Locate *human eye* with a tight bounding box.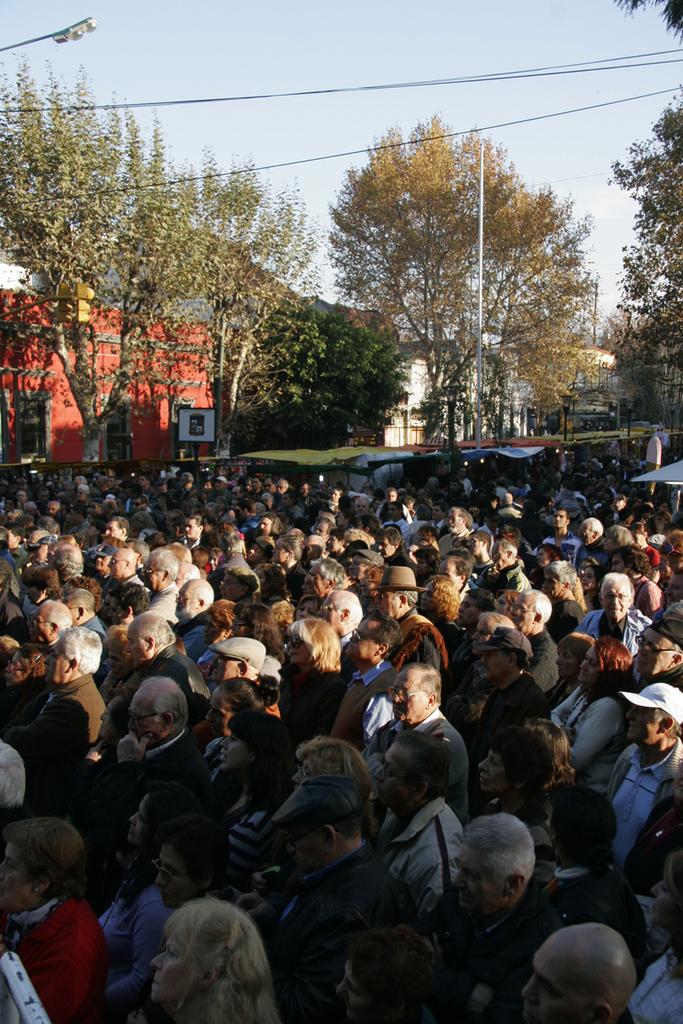
(639,707,646,713).
